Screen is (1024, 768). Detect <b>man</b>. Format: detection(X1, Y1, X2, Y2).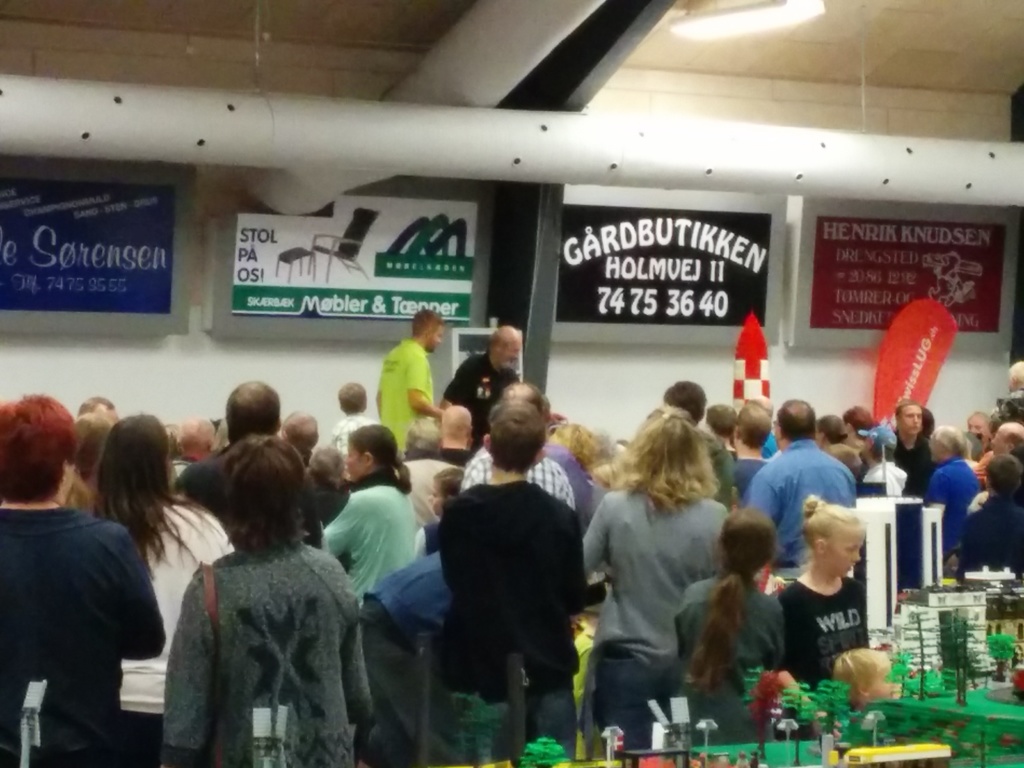
detection(746, 403, 861, 589).
